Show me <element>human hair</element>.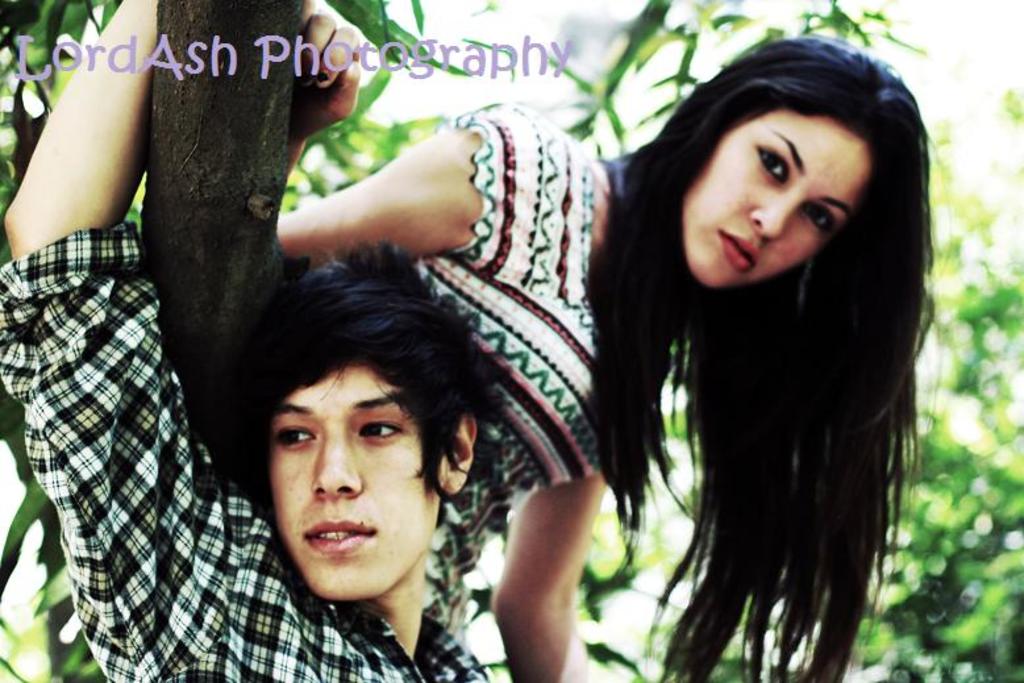
<element>human hair</element> is here: crop(238, 238, 511, 538).
